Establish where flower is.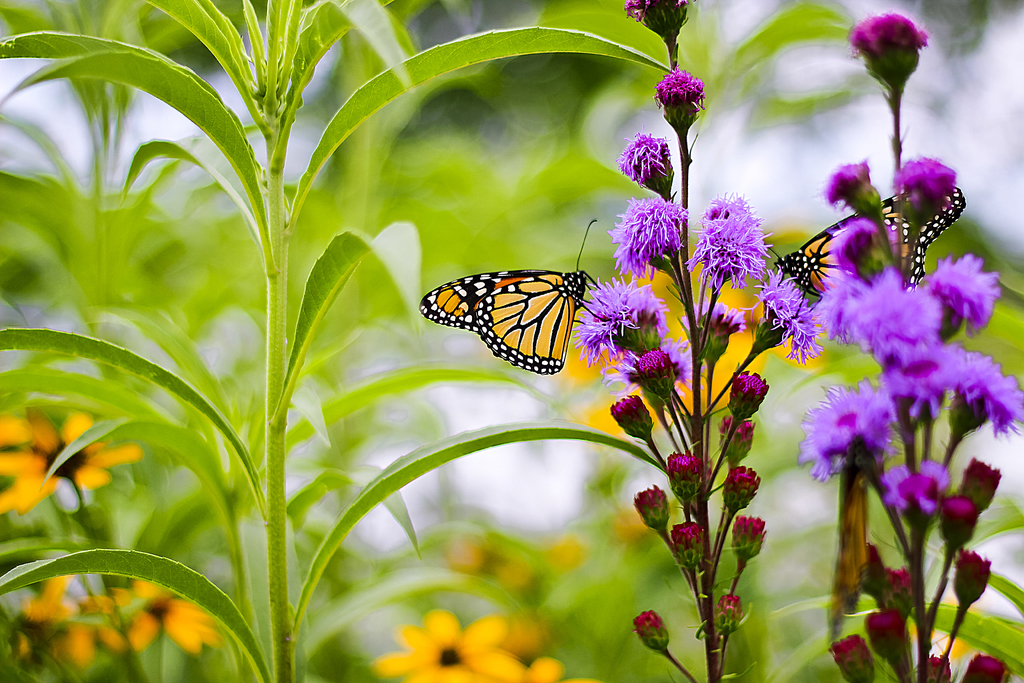
Established at left=678, top=298, right=750, bottom=370.
